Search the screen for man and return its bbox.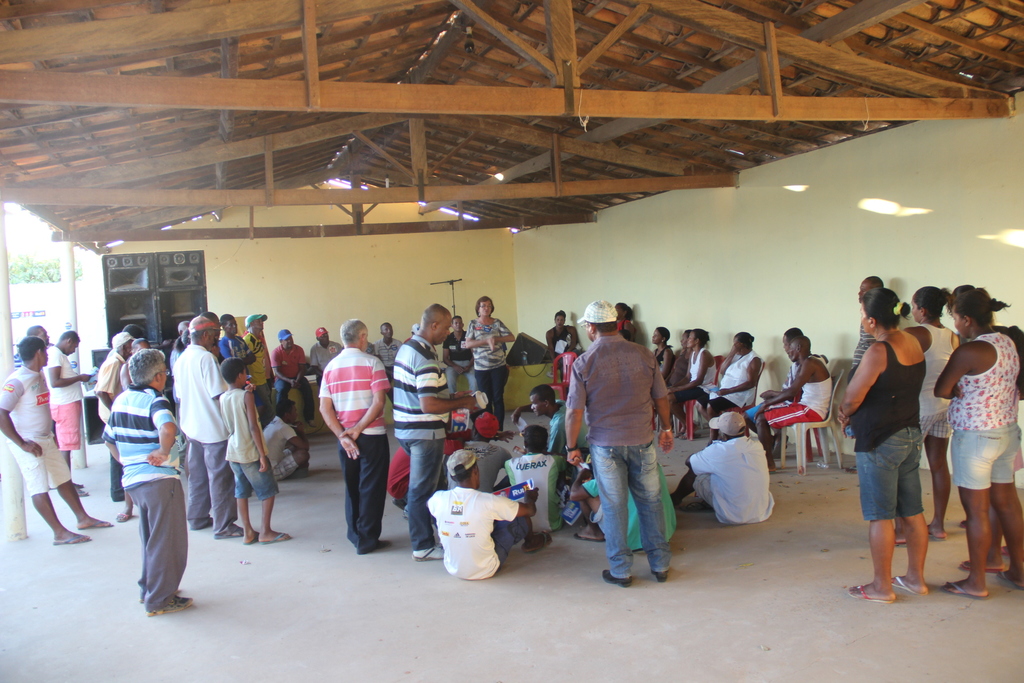
Found: 95 334 137 502.
